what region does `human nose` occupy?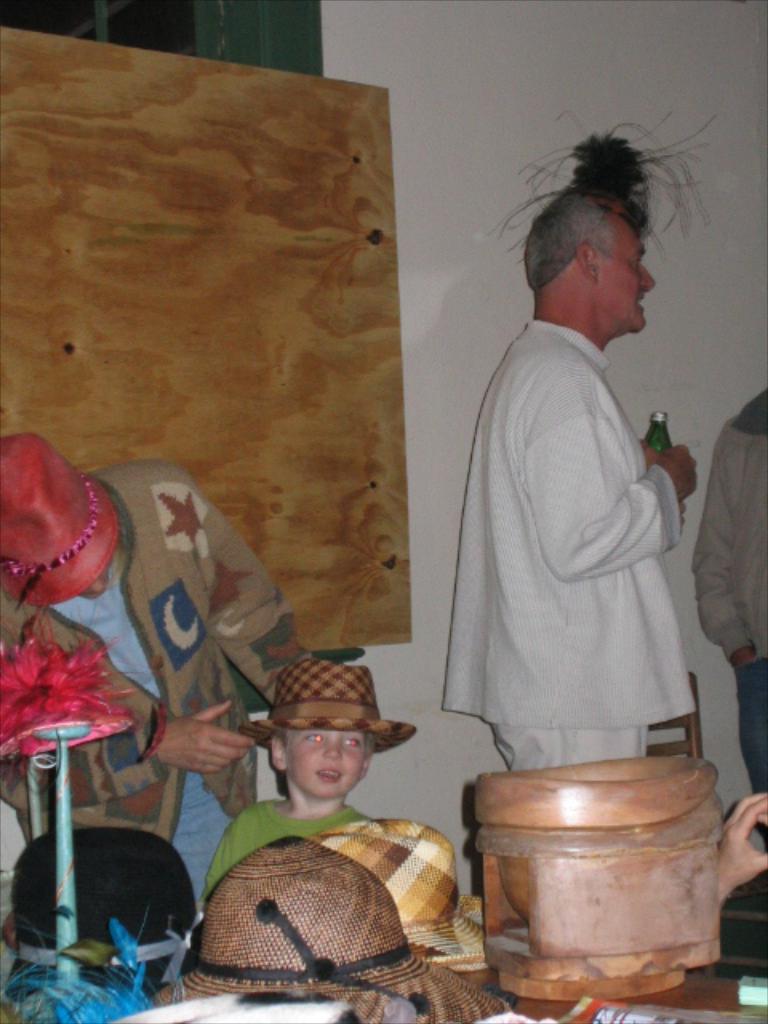
pyautogui.locateOnScreen(322, 731, 339, 760).
